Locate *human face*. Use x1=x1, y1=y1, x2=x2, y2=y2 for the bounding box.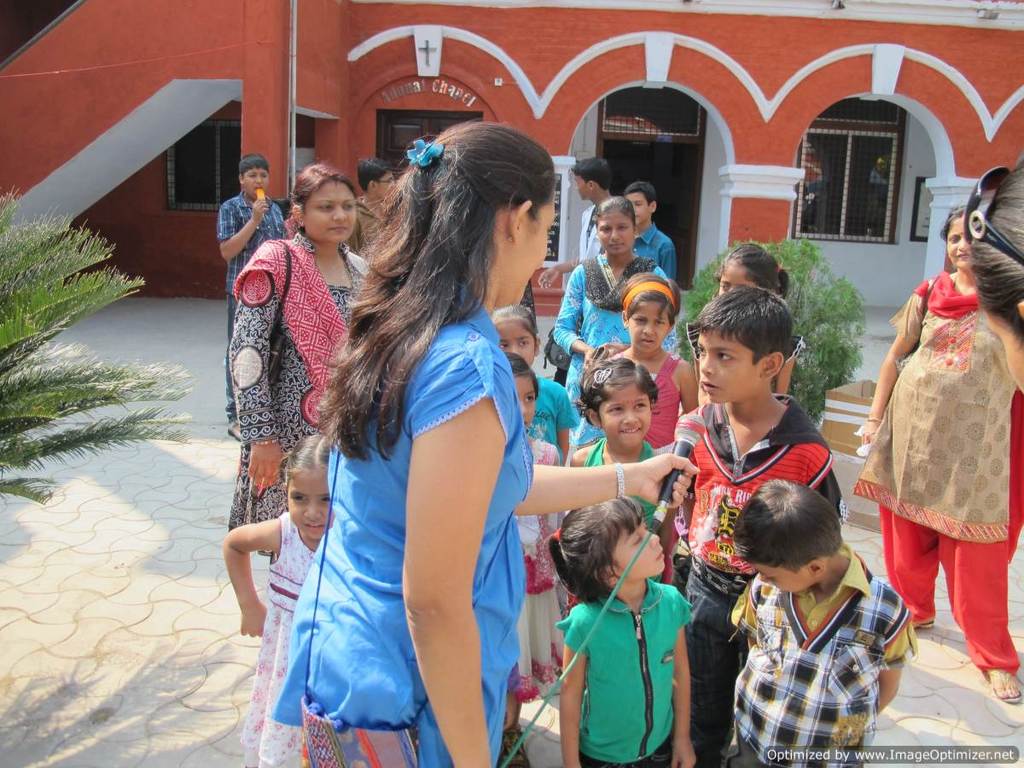
x1=719, y1=260, x2=755, y2=293.
